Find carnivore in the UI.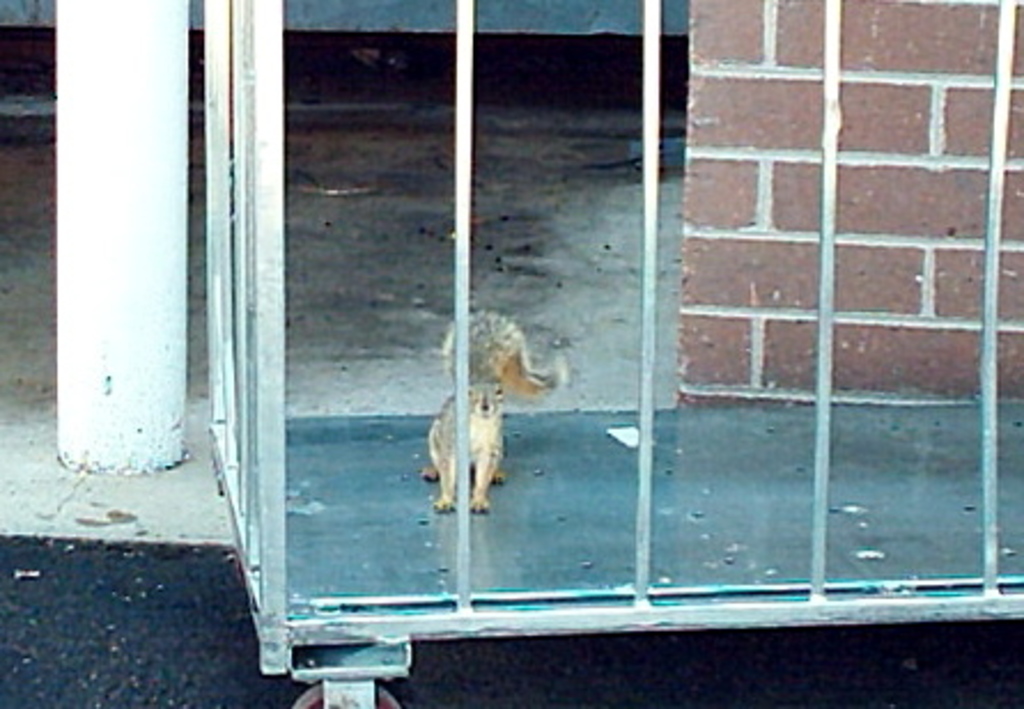
UI element at 427, 305, 576, 521.
